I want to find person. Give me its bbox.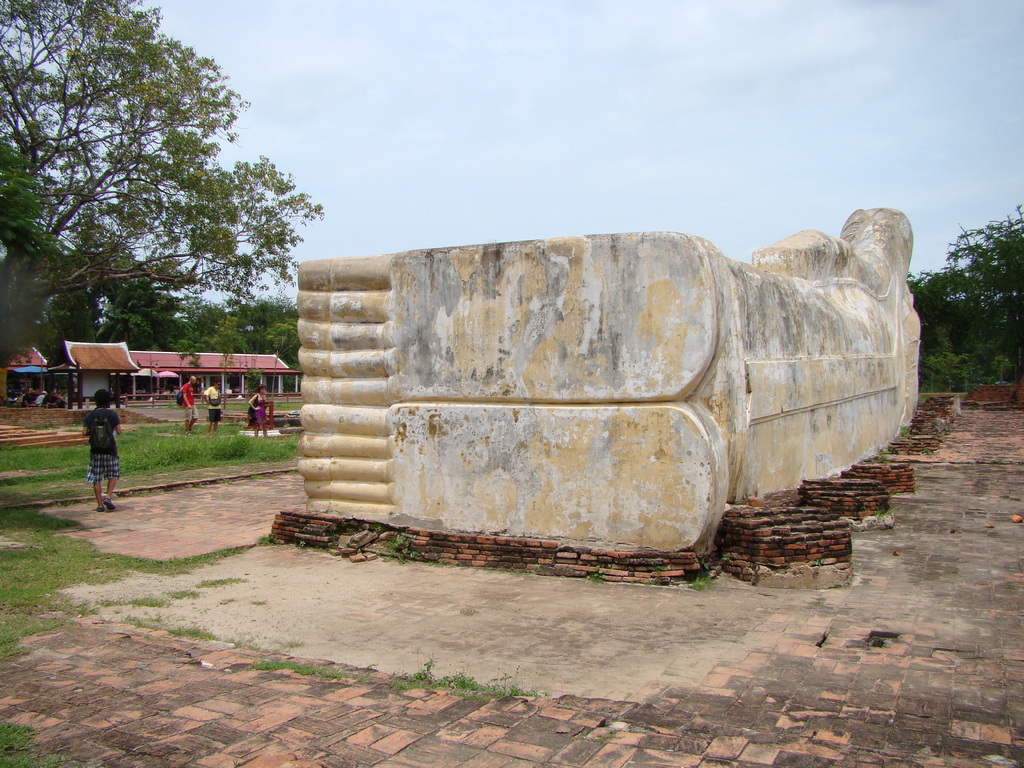
crop(205, 378, 217, 426).
